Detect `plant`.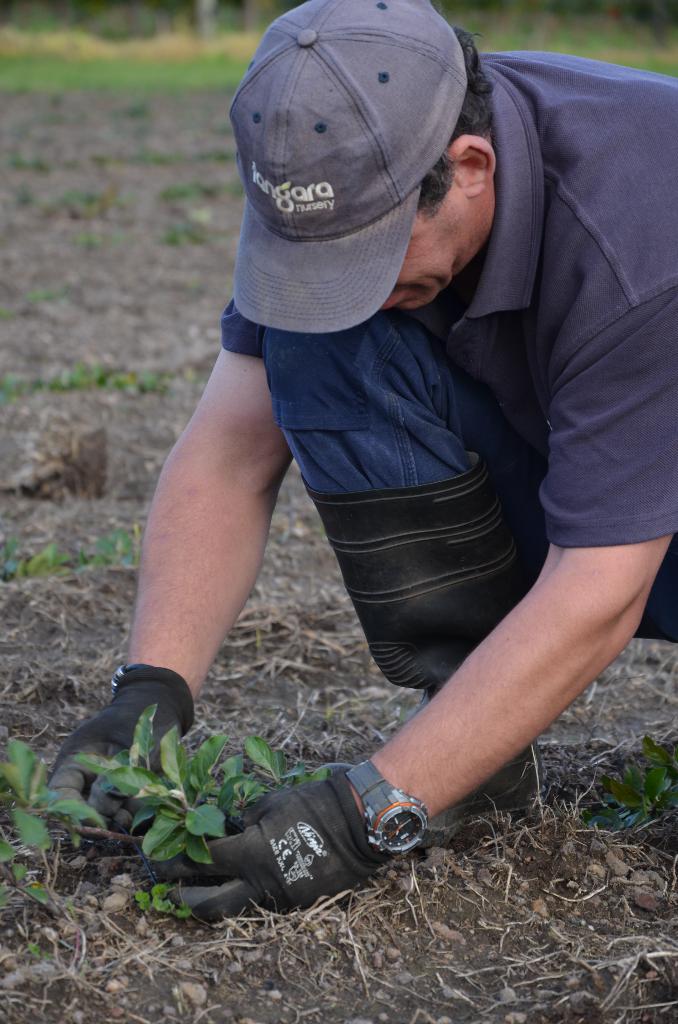
Detected at box(0, 734, 107, 853).
